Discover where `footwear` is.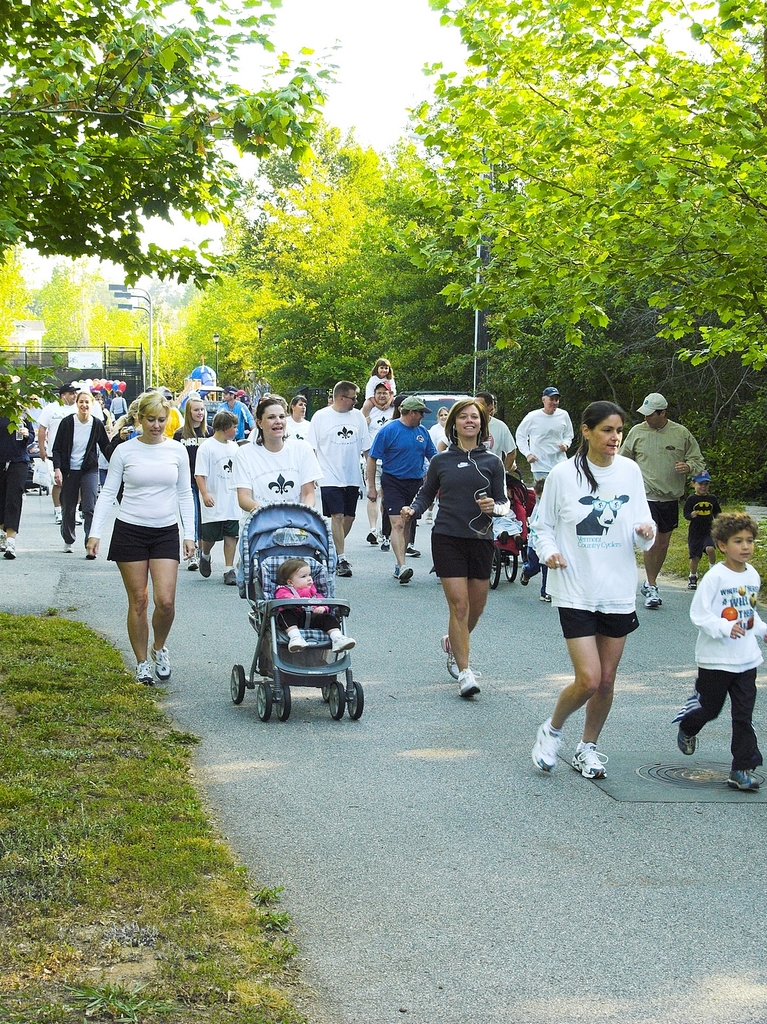
Discovered at [521,567,532,586].
